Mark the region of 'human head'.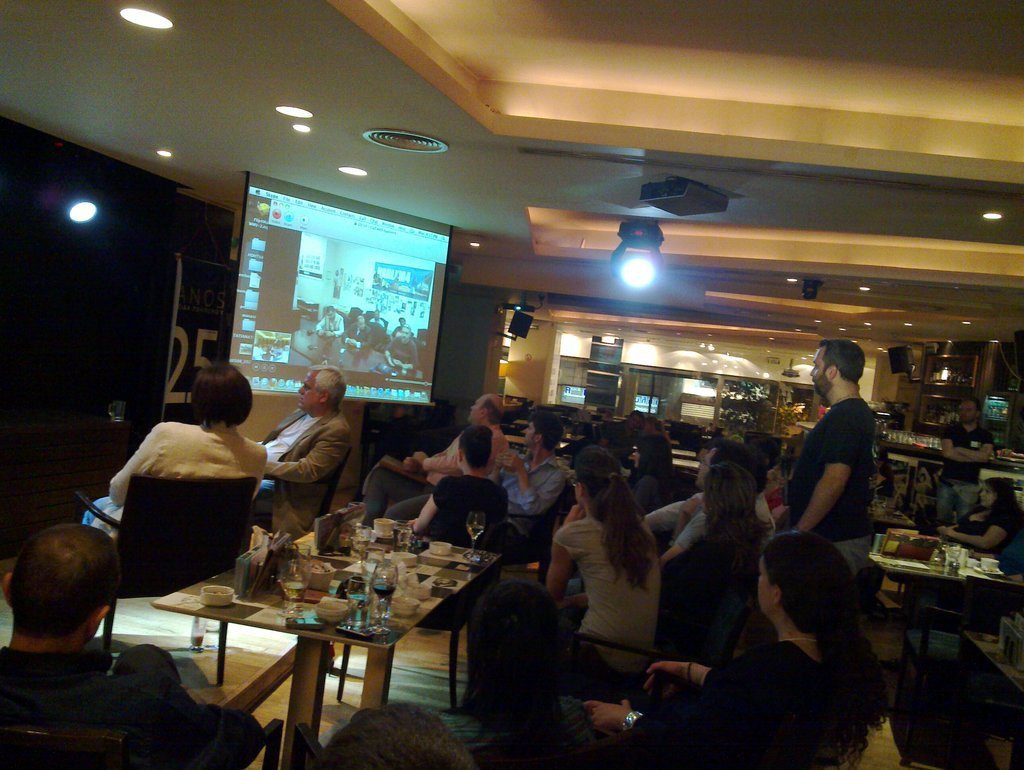
Region: select_region(521, 411, 567, 456).
